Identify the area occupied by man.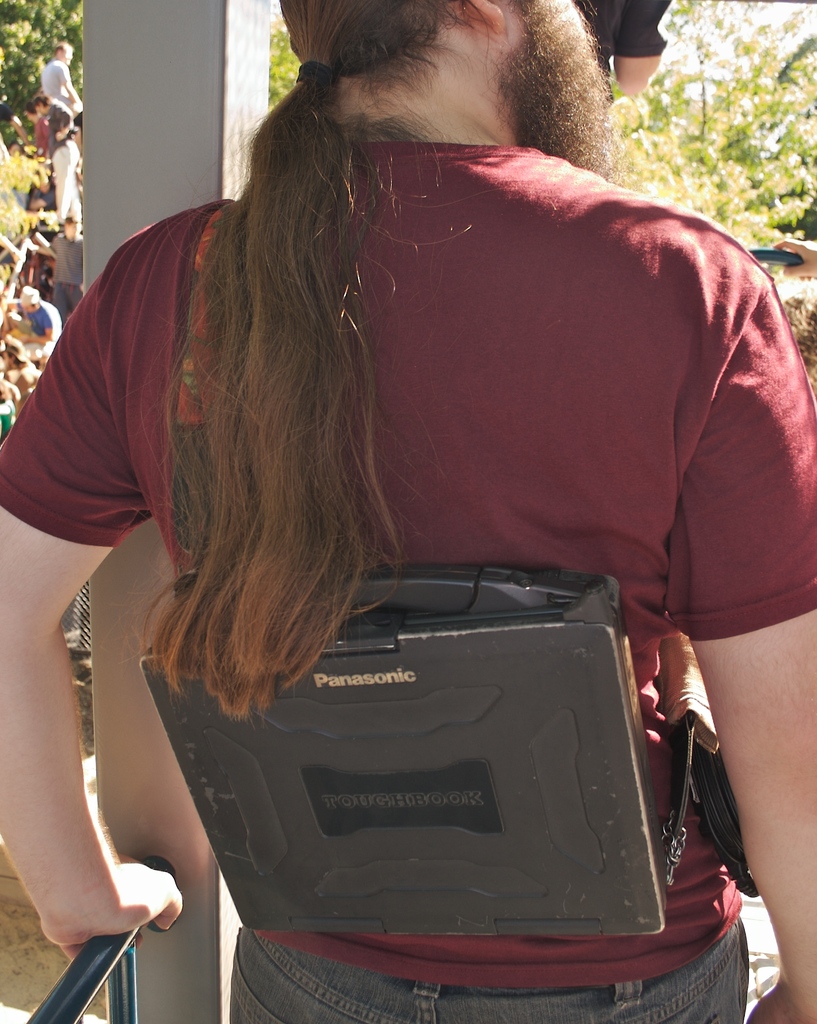
Area: x1=0, y1=0, x2=816, y2=1023.
